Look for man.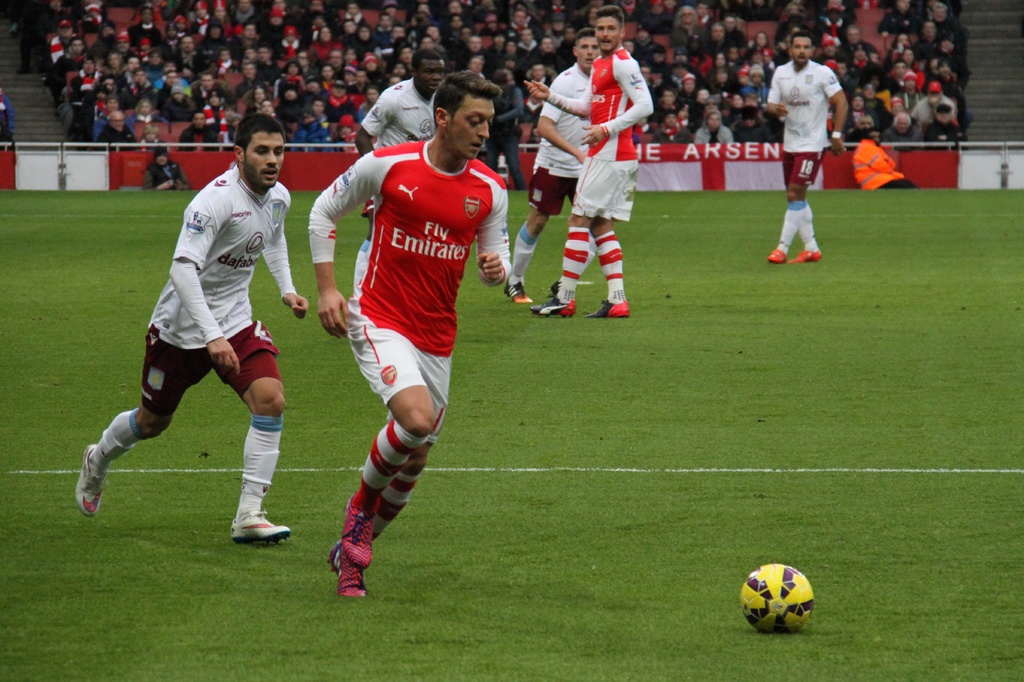
Found: [886, 106, 916, 143].
